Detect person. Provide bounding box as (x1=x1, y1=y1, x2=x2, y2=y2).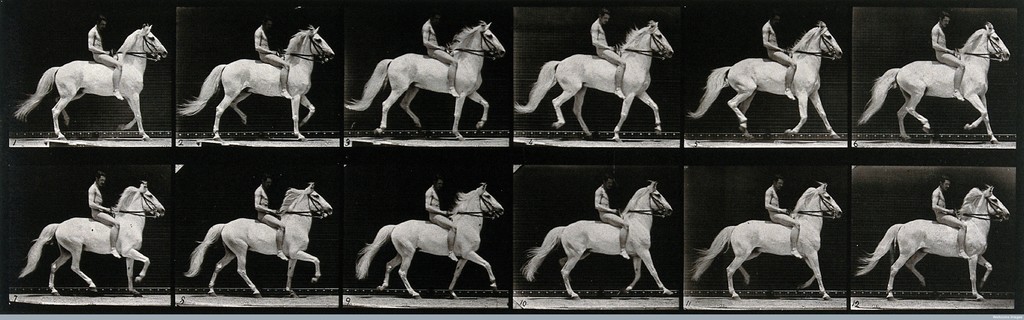
(x1=86, y1=15, x2=124, y2=101).
